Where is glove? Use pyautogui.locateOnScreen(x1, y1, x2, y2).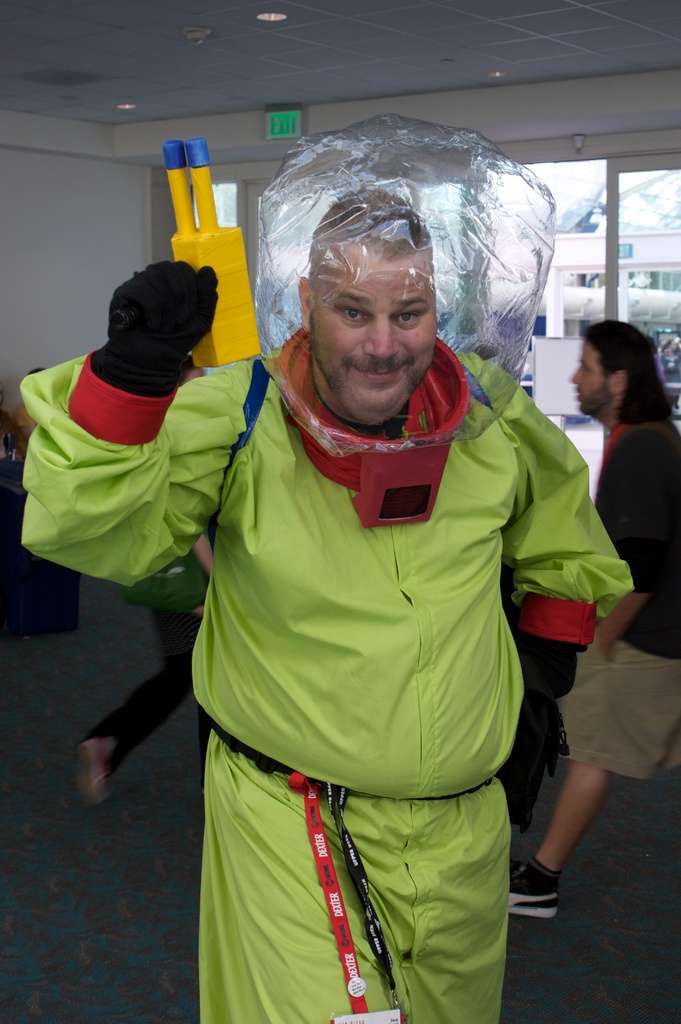
pyautogui.locateOnScreen(506, 632, 576, 832).
